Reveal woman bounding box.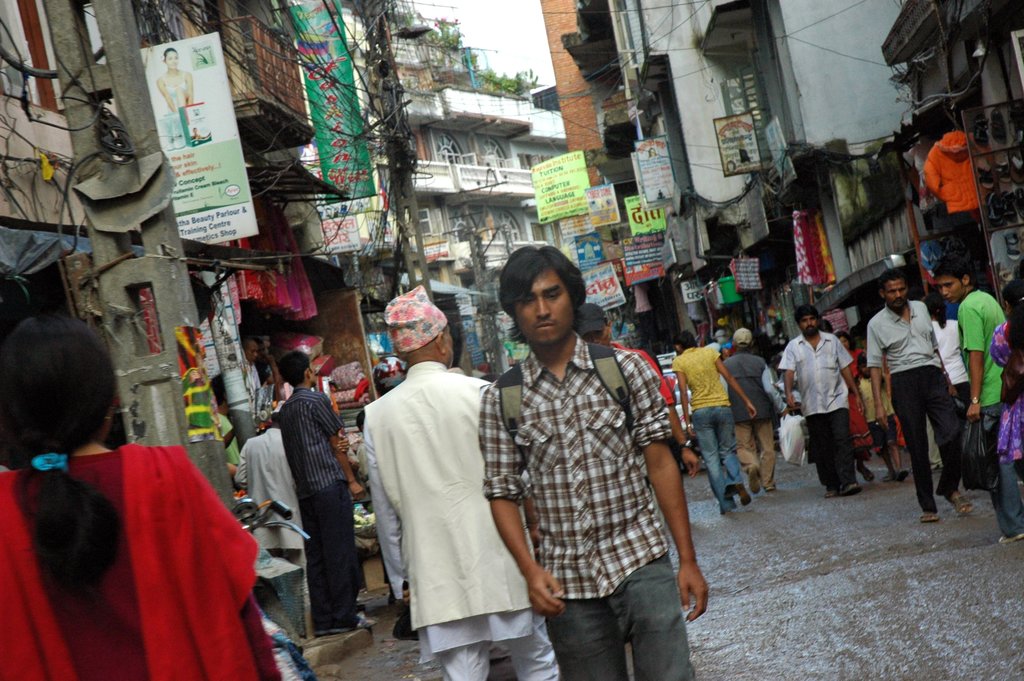
Revealed: (0, 306, 289, 680).
